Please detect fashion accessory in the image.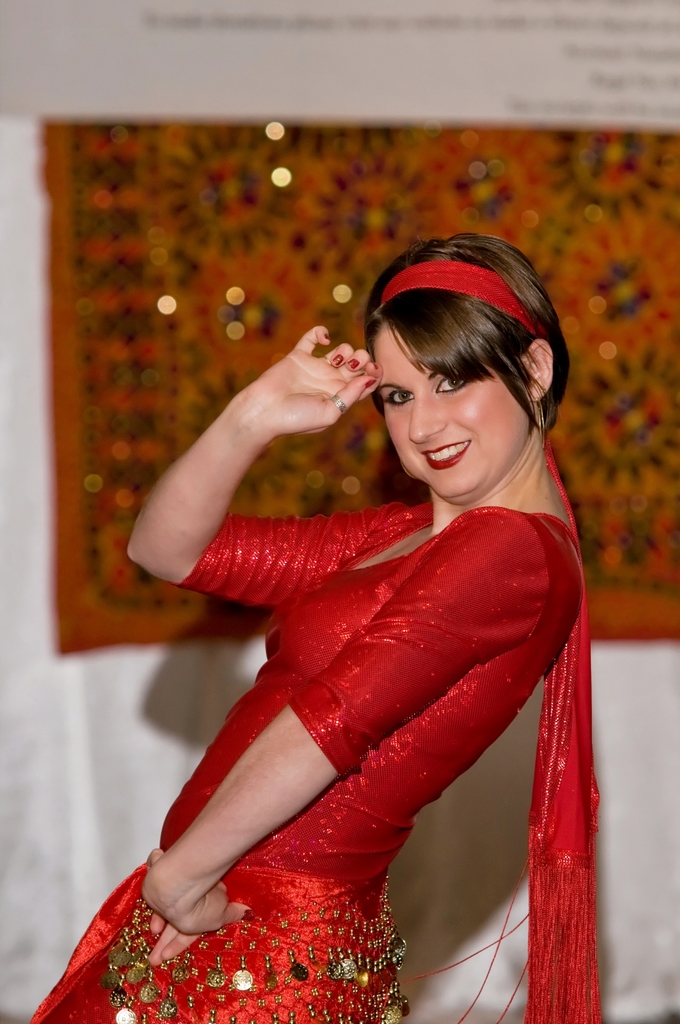
376 250 540 335.
